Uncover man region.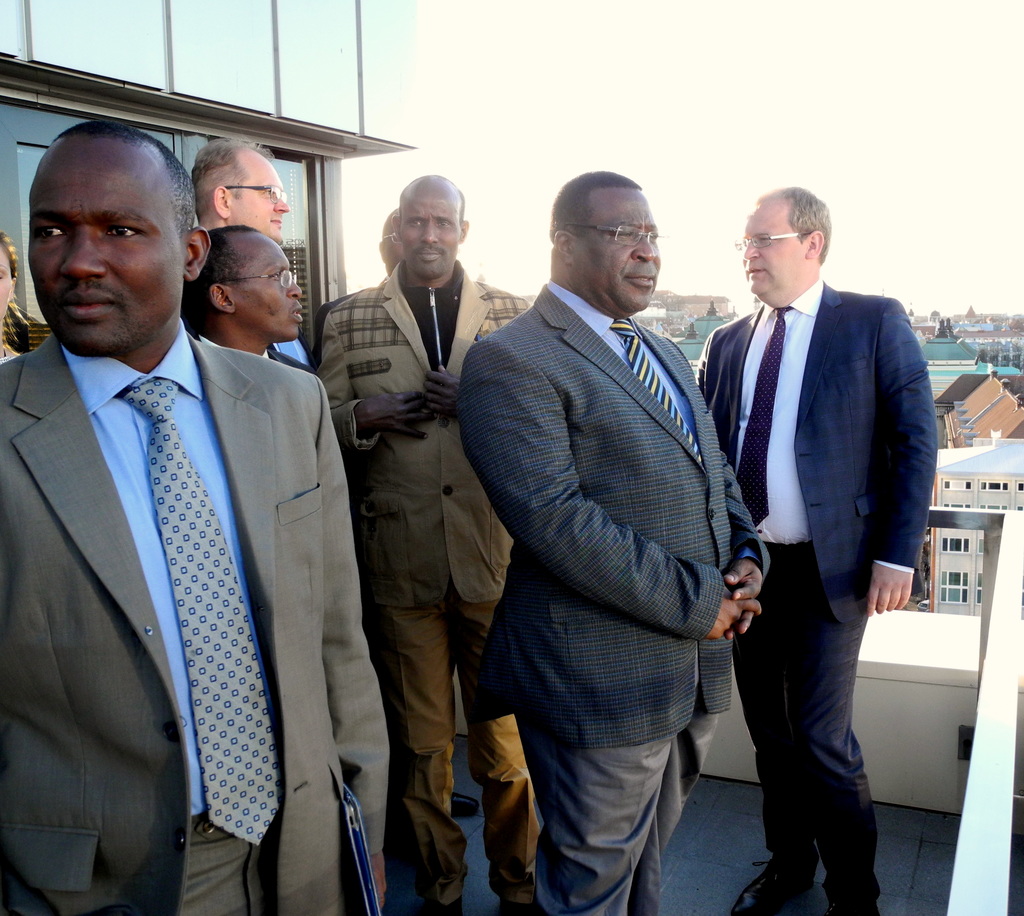
Uncovered: BBox(456, 169, 769, 915).
